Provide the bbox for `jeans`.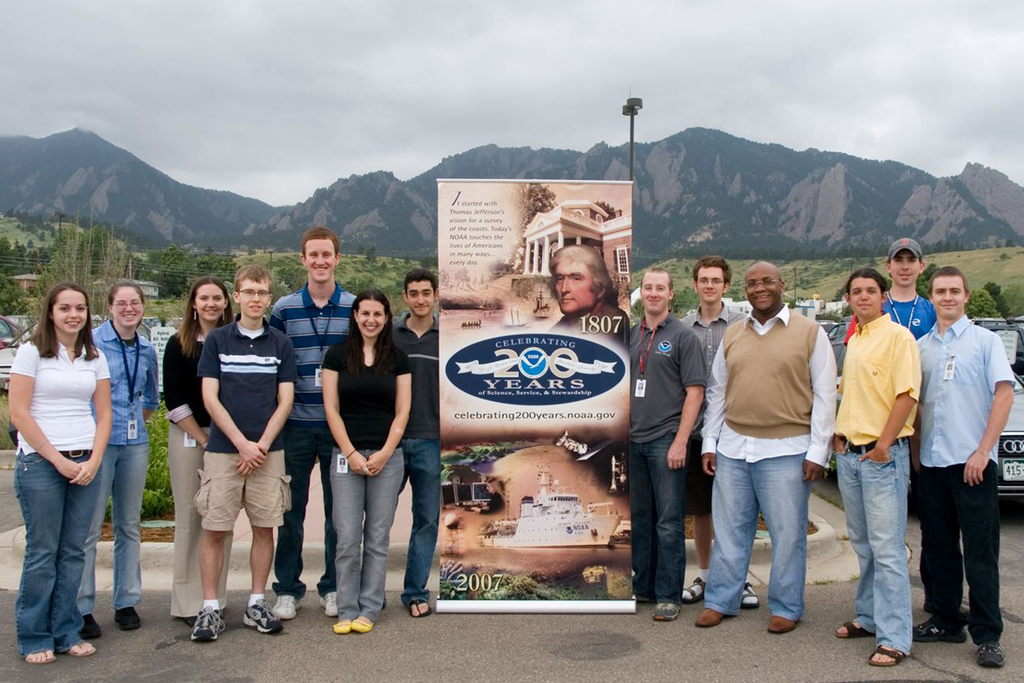
{"x1": 701, "y1": 454, "x2": 808, "y2": 619}.
